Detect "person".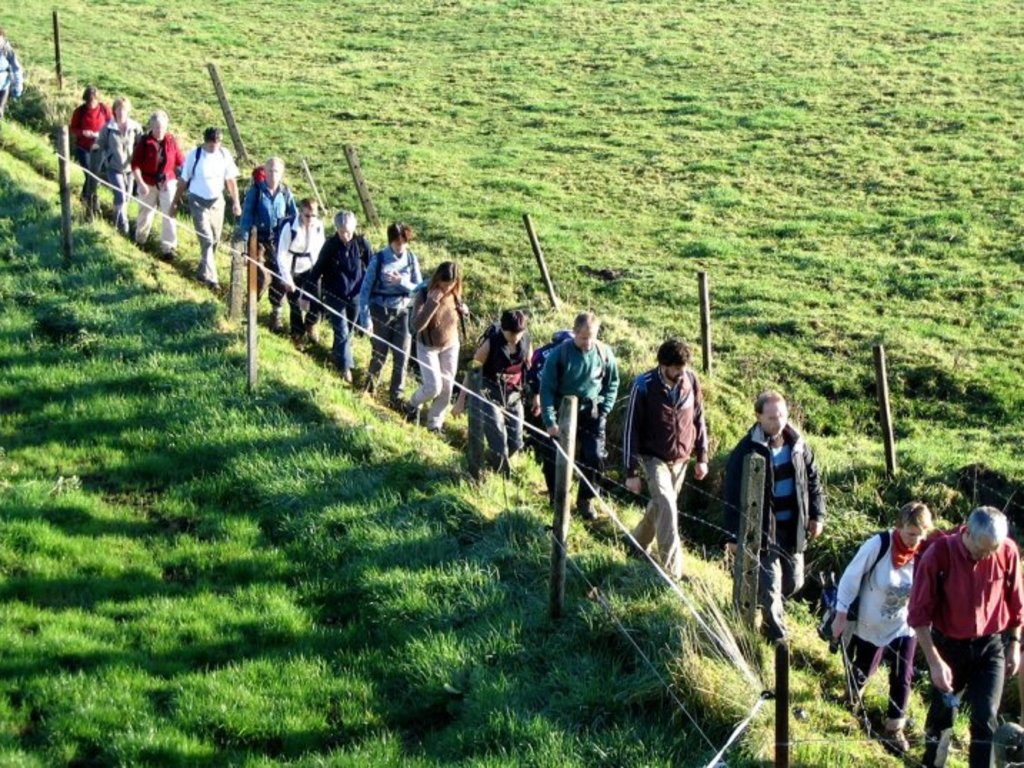
Detected at box(624, 338, 713, 577).
